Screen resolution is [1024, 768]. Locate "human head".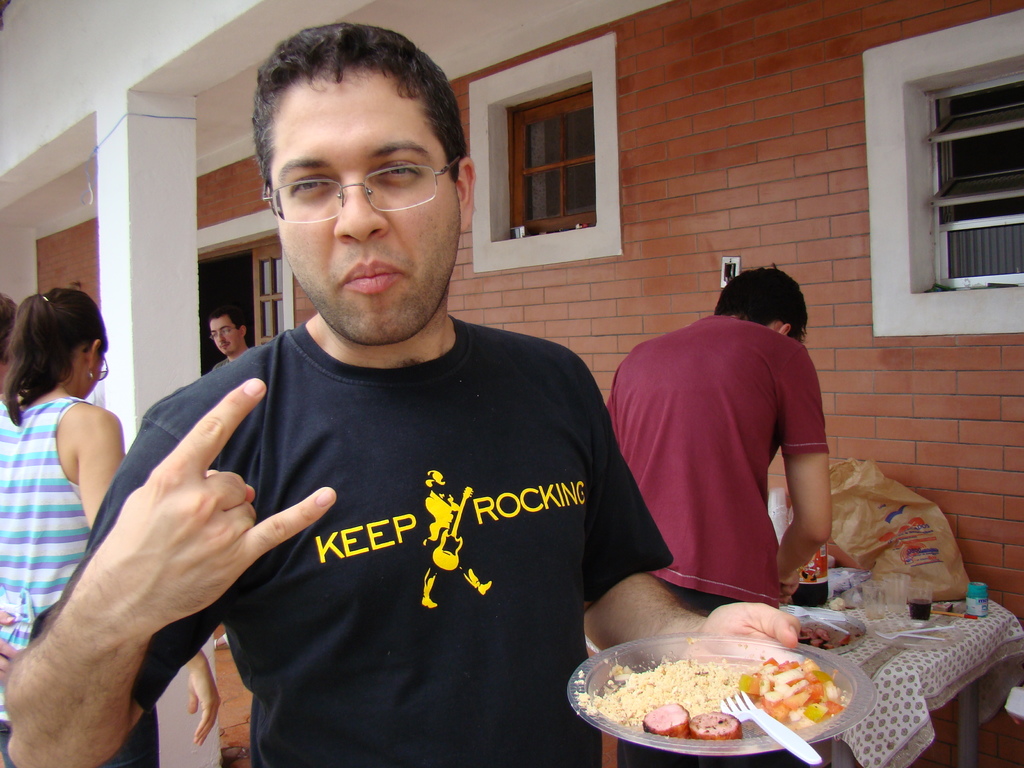
bbox(242, 19, 474, 343).
